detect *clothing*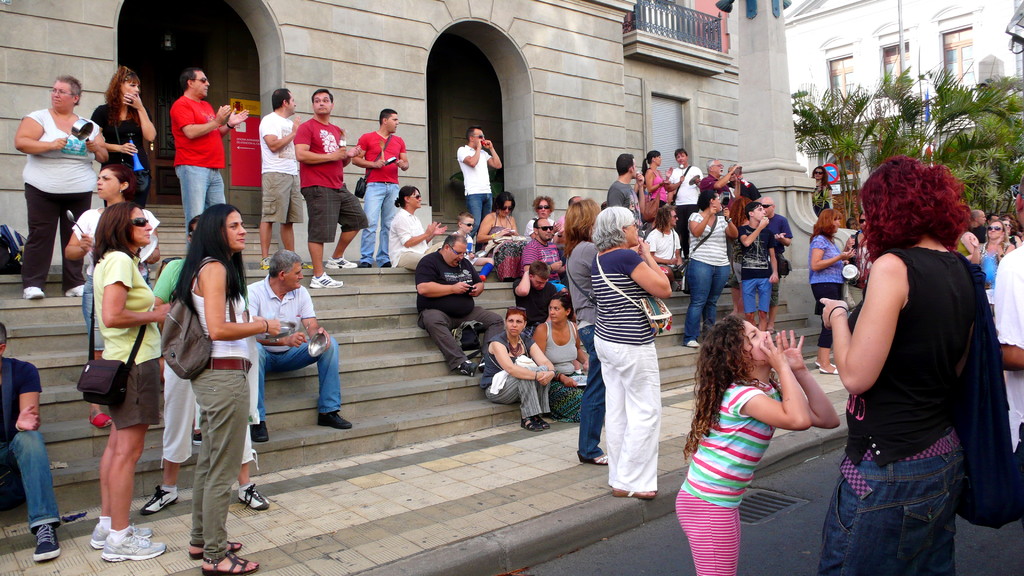
(485,217,514,241)
